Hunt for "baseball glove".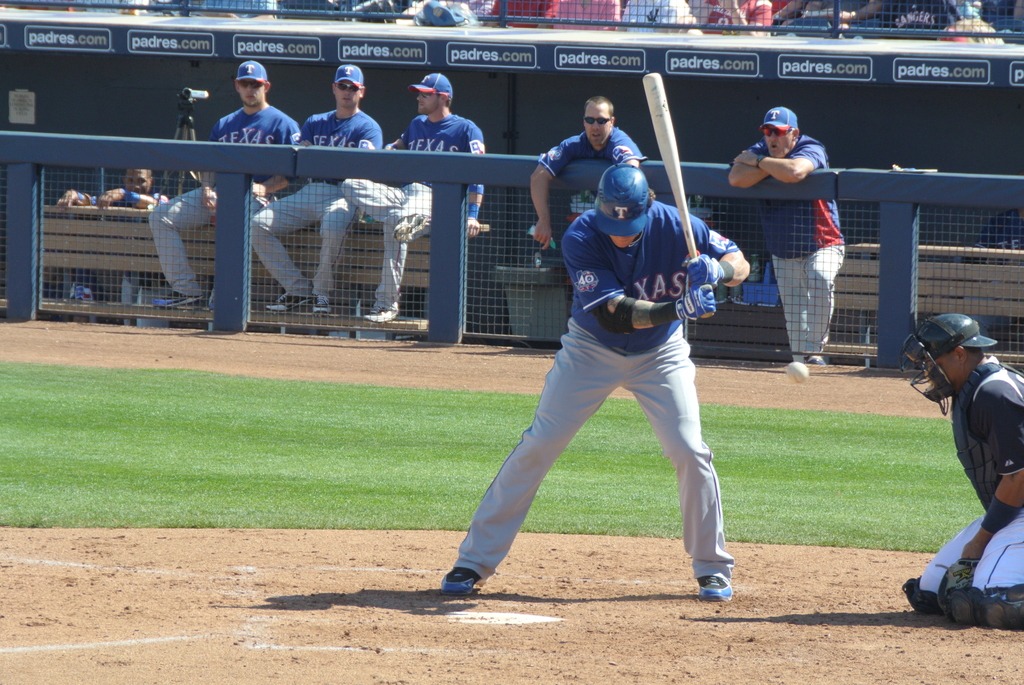
Hunted down at crop(680, 256, 728, 289).
